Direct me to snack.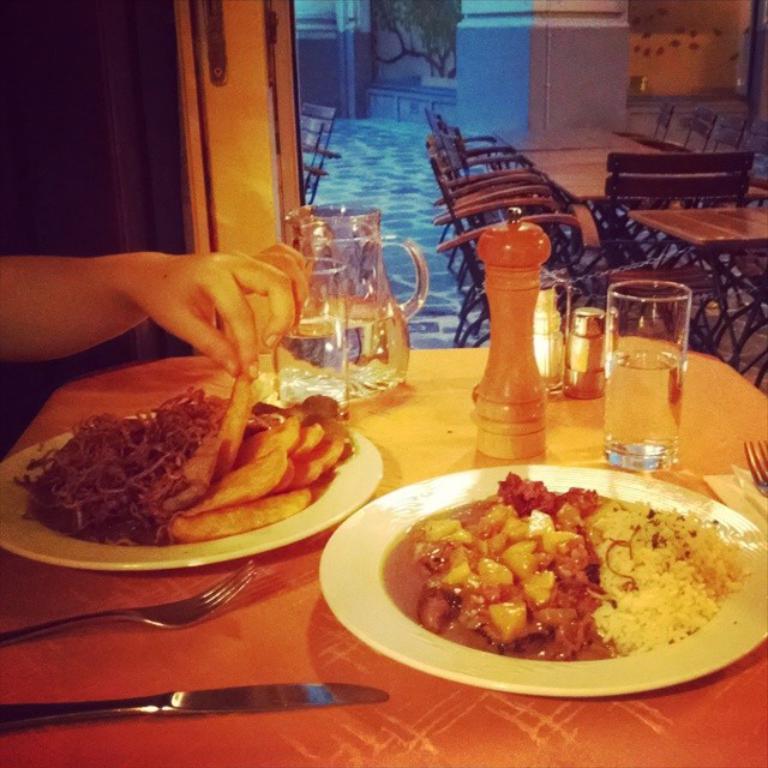
Direction: rect(377, 482, 751, 703).
